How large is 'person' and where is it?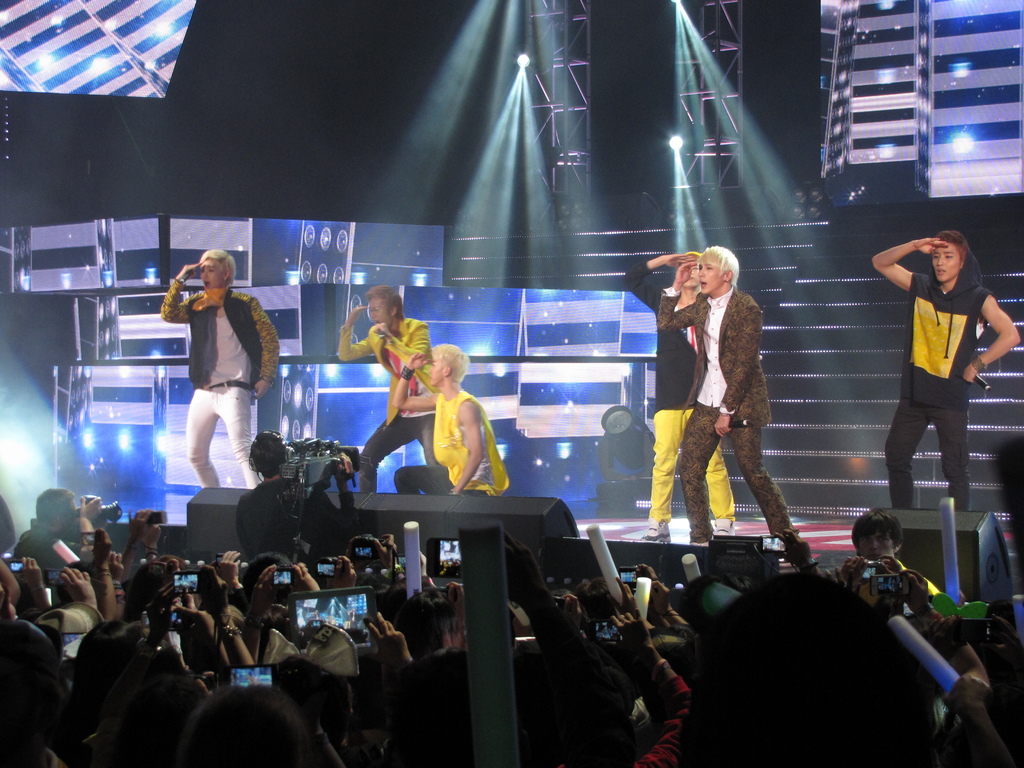
Bounding box: rect(337, 282, 444, 490).
